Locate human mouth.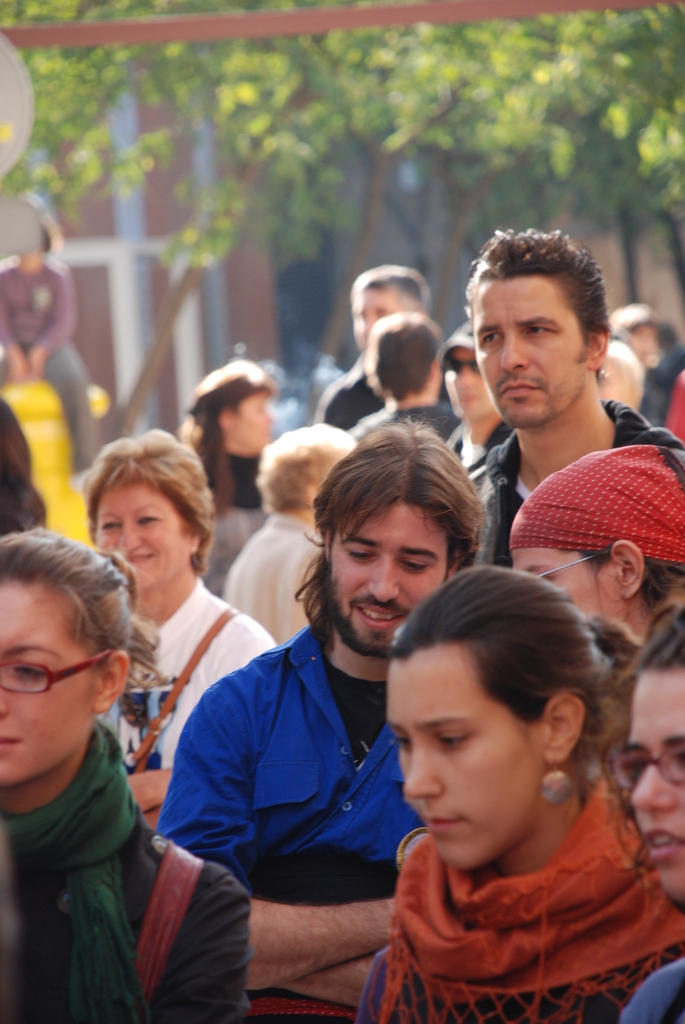
Bounding box: (494,378,544,401).
